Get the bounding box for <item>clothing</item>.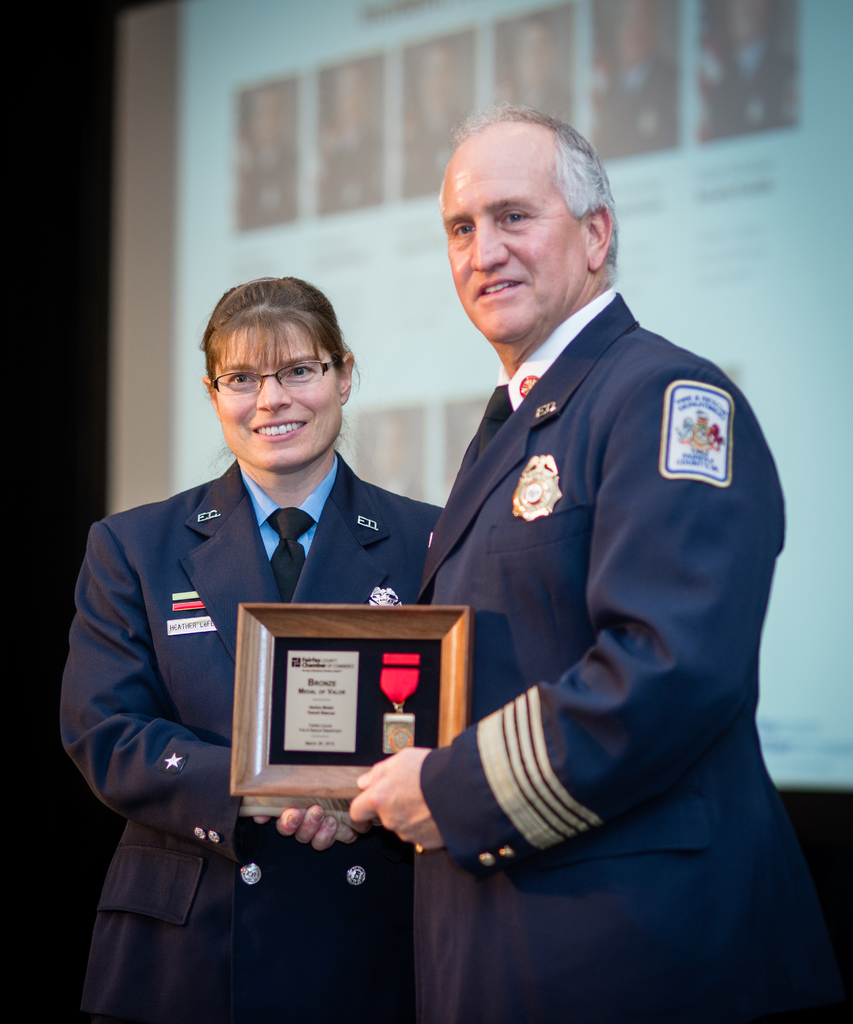
390/209/797/955.
